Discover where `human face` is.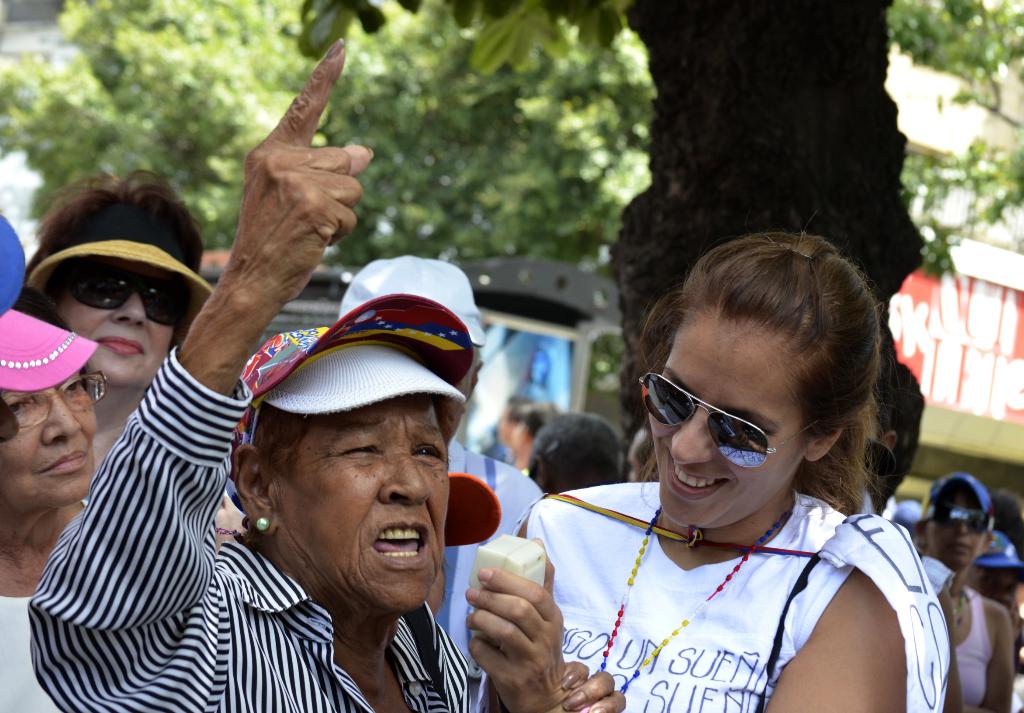
Discovered at box=[243, 380, 453, 619].
